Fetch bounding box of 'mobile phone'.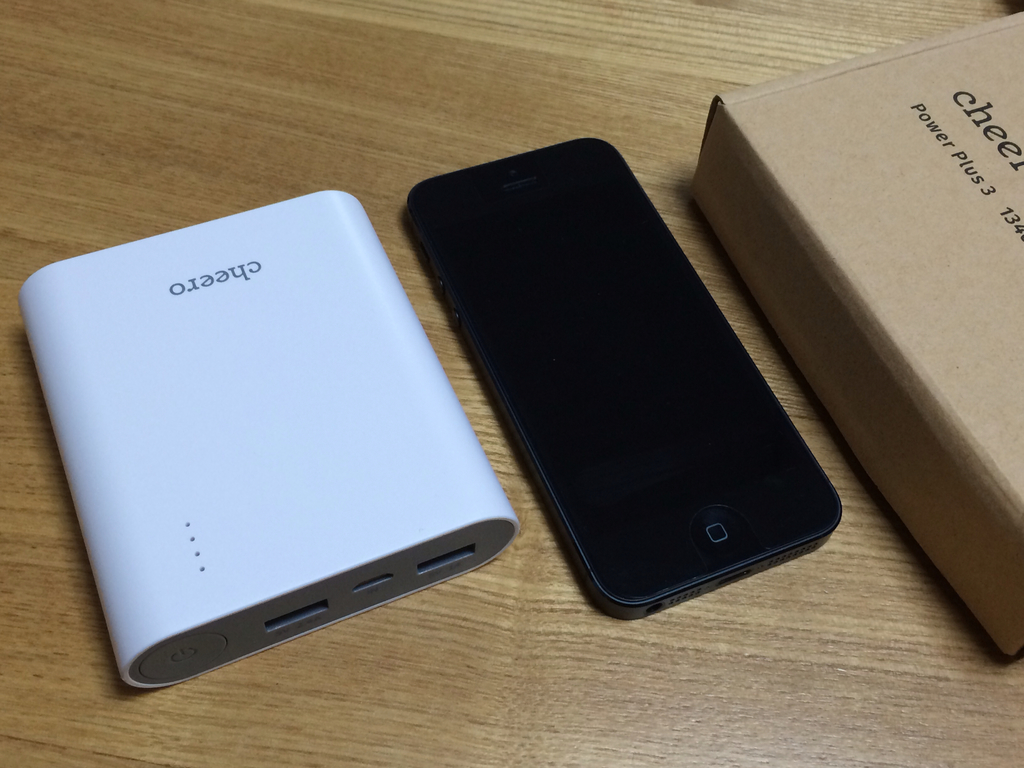
Bbox: <box>385,129,841,609</box>.
